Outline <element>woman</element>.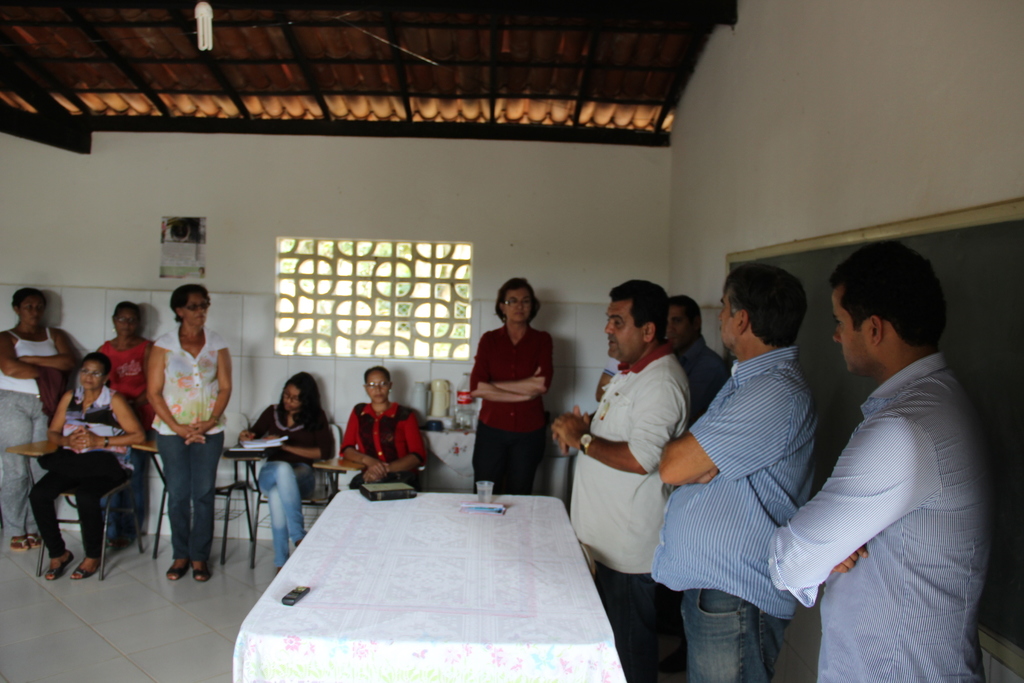
Outline: select_region(339, 365, 428, 490).
